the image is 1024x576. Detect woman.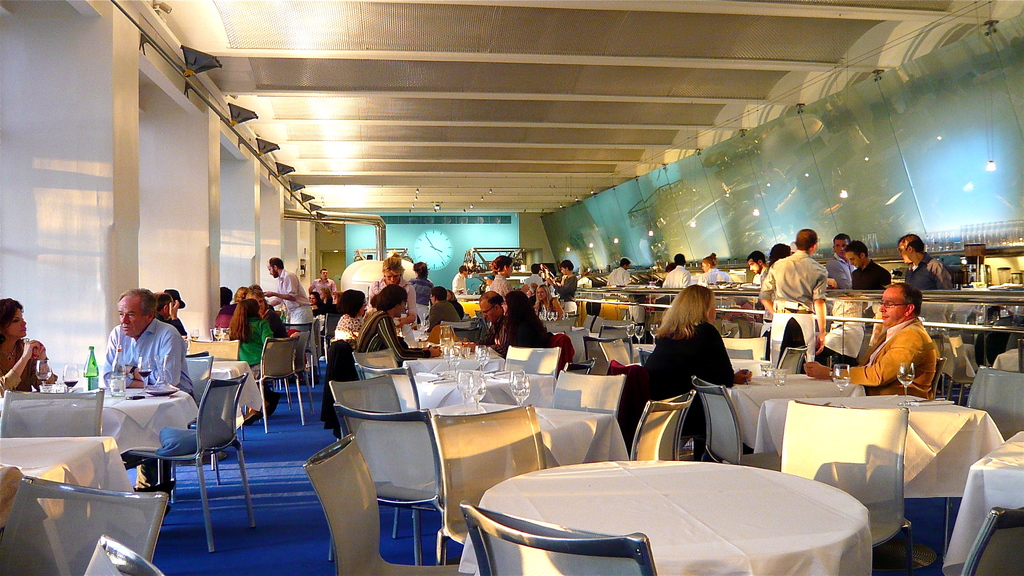
Detection: left=703, top=251, right=725, bottom=286.
